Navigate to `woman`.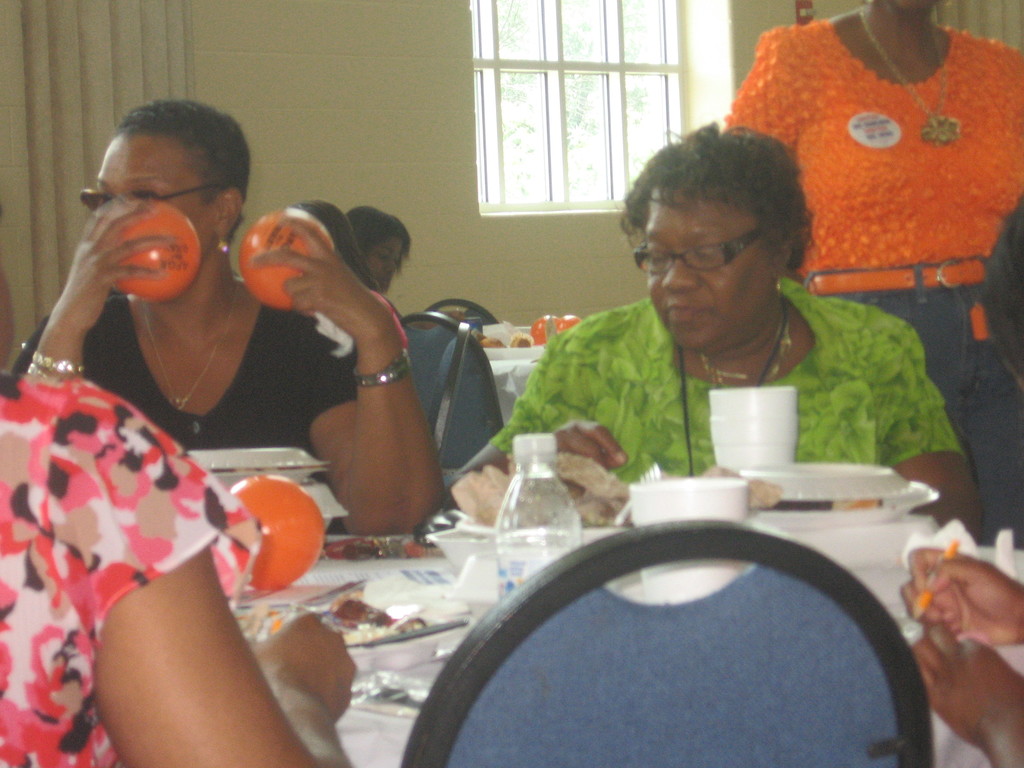
Navigation target: crop(0, 345, 354, 767).
